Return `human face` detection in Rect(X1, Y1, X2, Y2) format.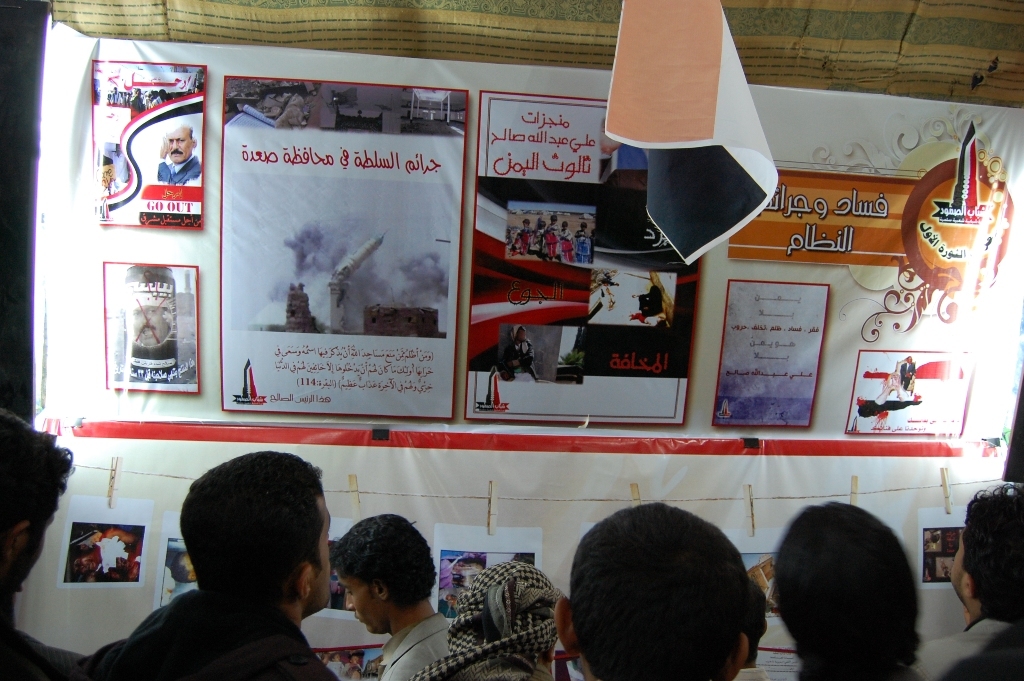
Rect(313, 495, 331, 607).
